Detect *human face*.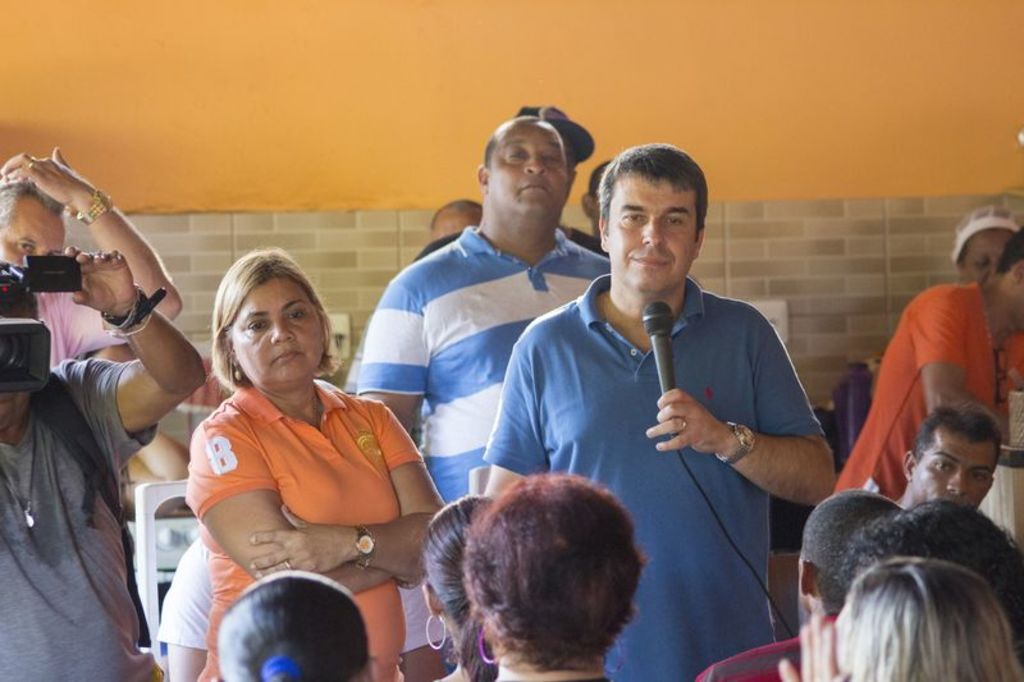
Detected at (left=608, top=174, right=694, bottom=290).
